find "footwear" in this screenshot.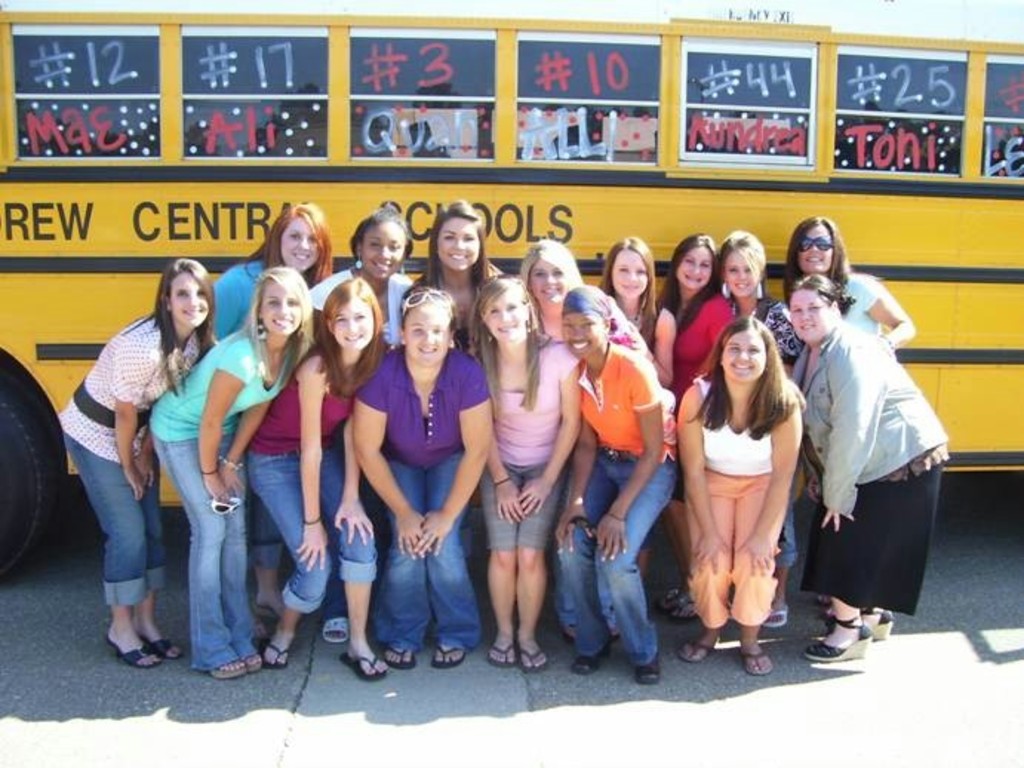
The bounding box for "footwear" is 631 649 667 682.
